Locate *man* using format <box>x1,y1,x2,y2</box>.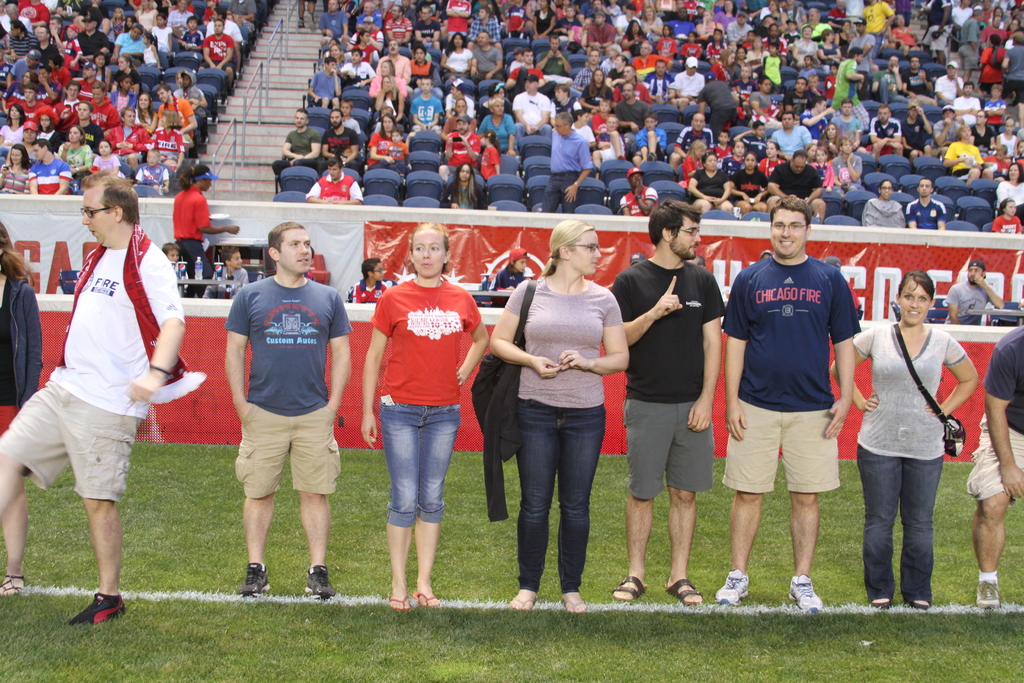
<box>699,69,740,134</box>.
